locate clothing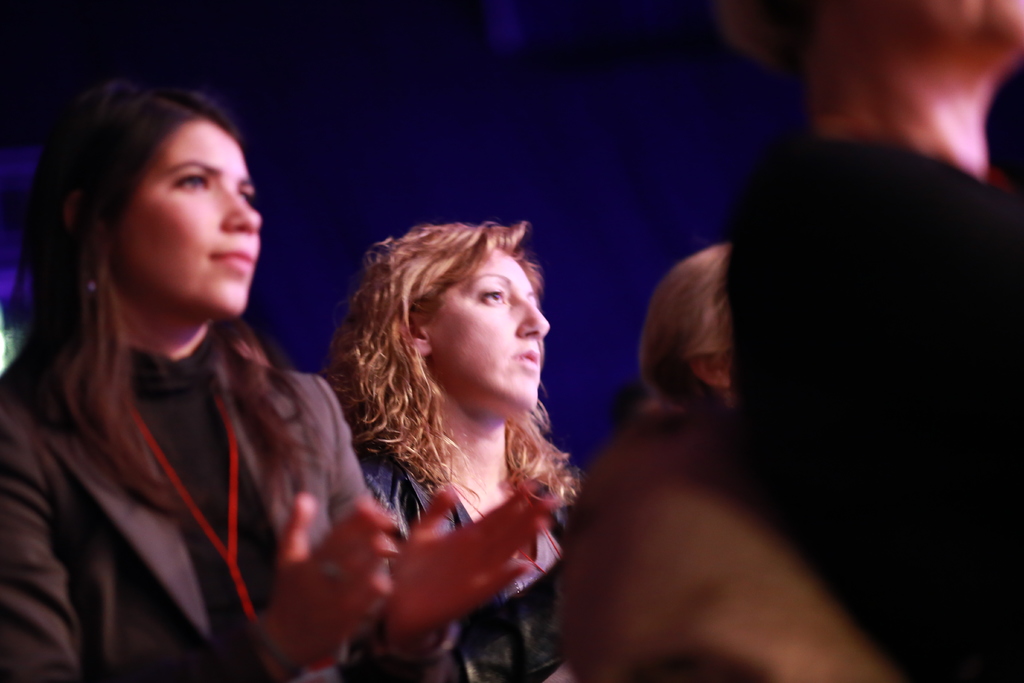
{"x1": 11, "y1": 202, "x2": 358, "y2": 669}
